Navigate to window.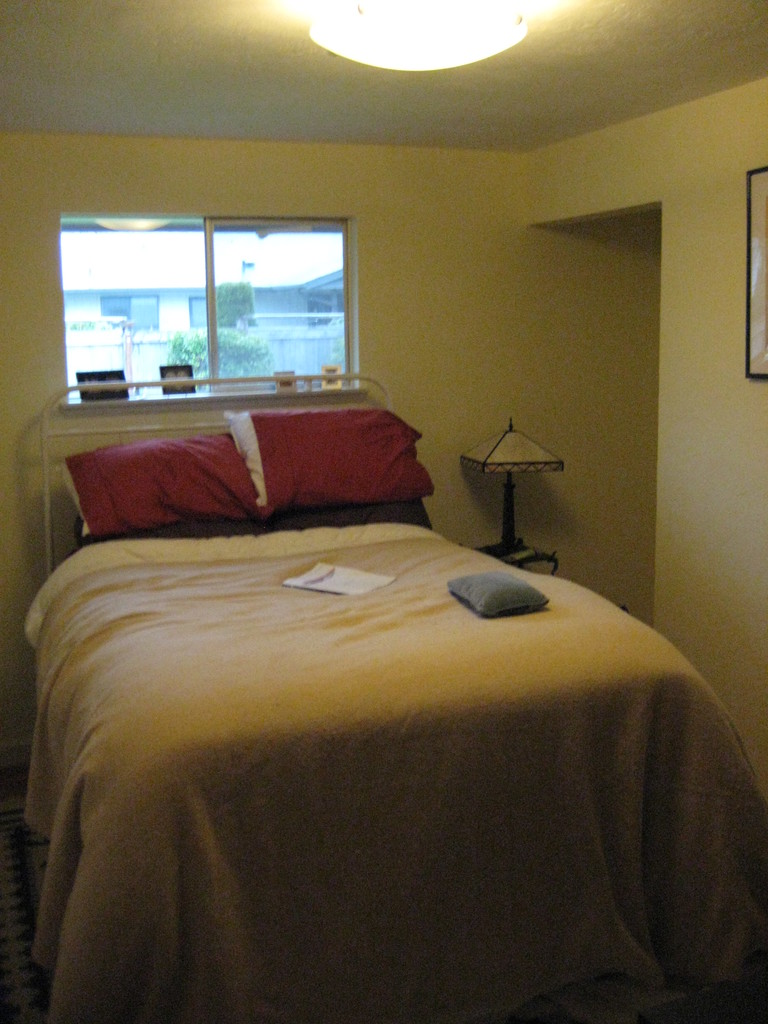
Navigation target: 104/290/157/330.
